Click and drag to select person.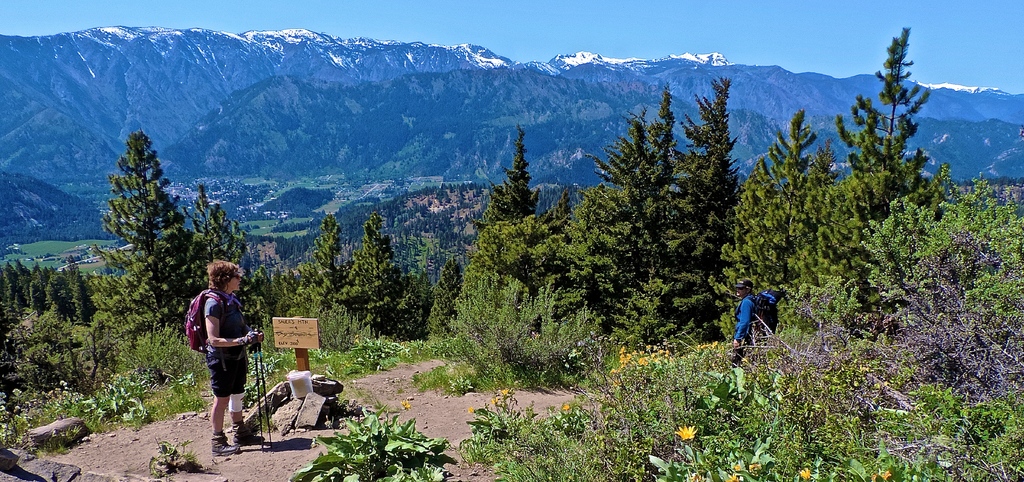
Selection: pyautogui.locateOnScreen(181, 255, 289, 471).
